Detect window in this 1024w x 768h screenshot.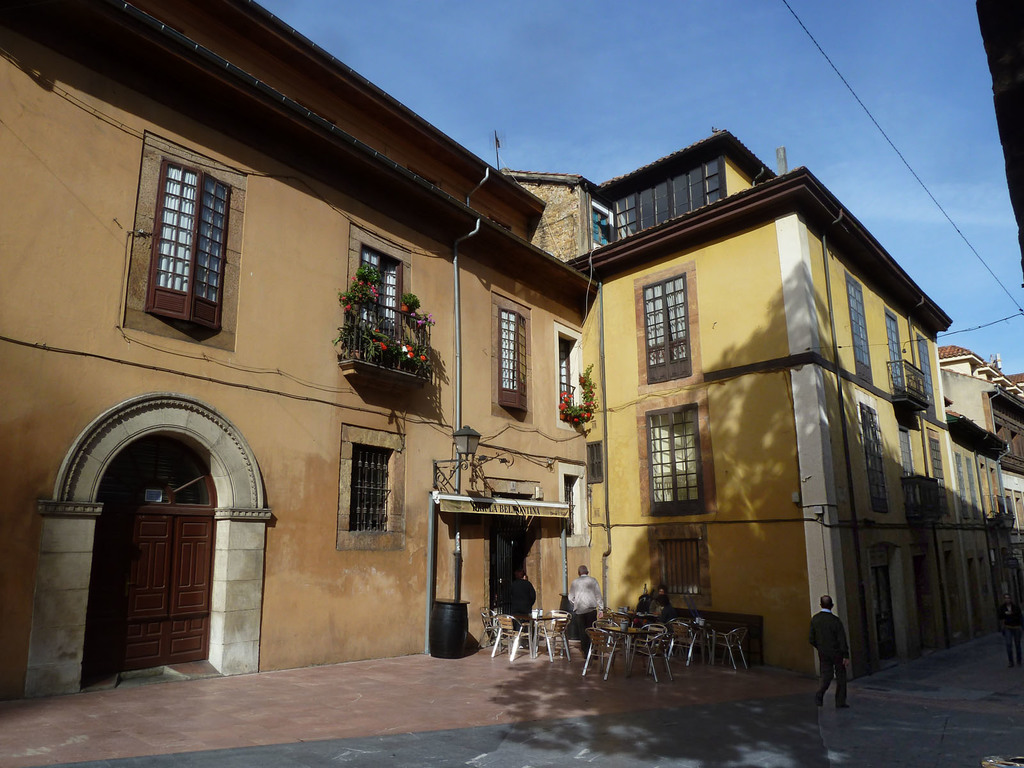
Detection: box=[351, 442, 396, 538].
